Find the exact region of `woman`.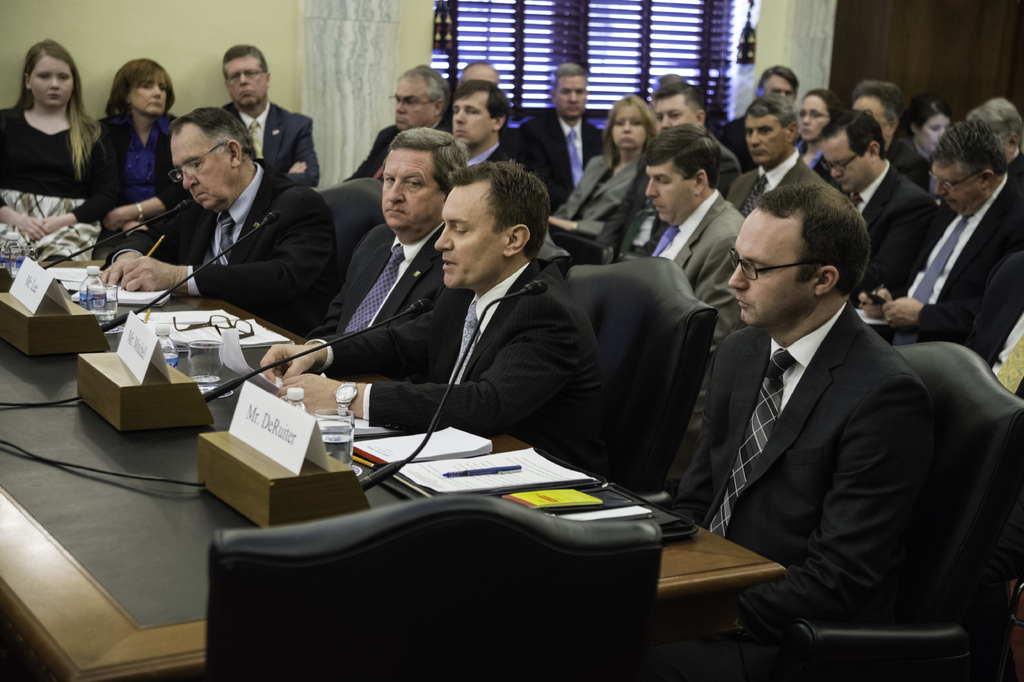
Exact region: l=891, t=93, r=957, b=202.
